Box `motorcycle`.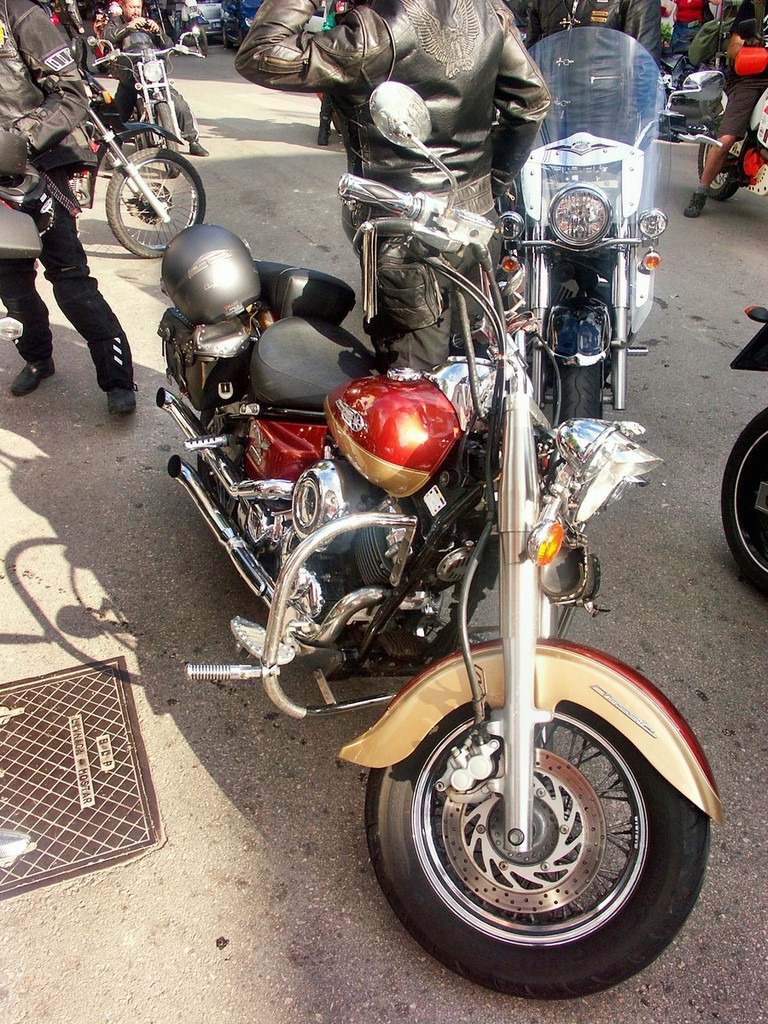
140:0:163:44.
